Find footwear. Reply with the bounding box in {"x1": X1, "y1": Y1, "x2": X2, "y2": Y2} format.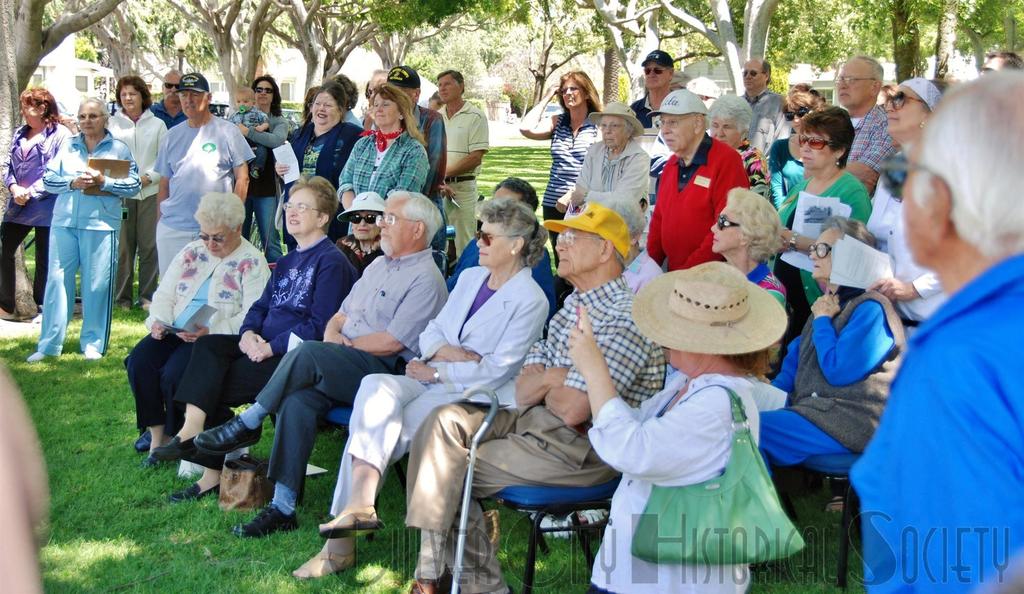
{"x1": 0, "y1": 313, "x2": 20, "y2": 321}.
